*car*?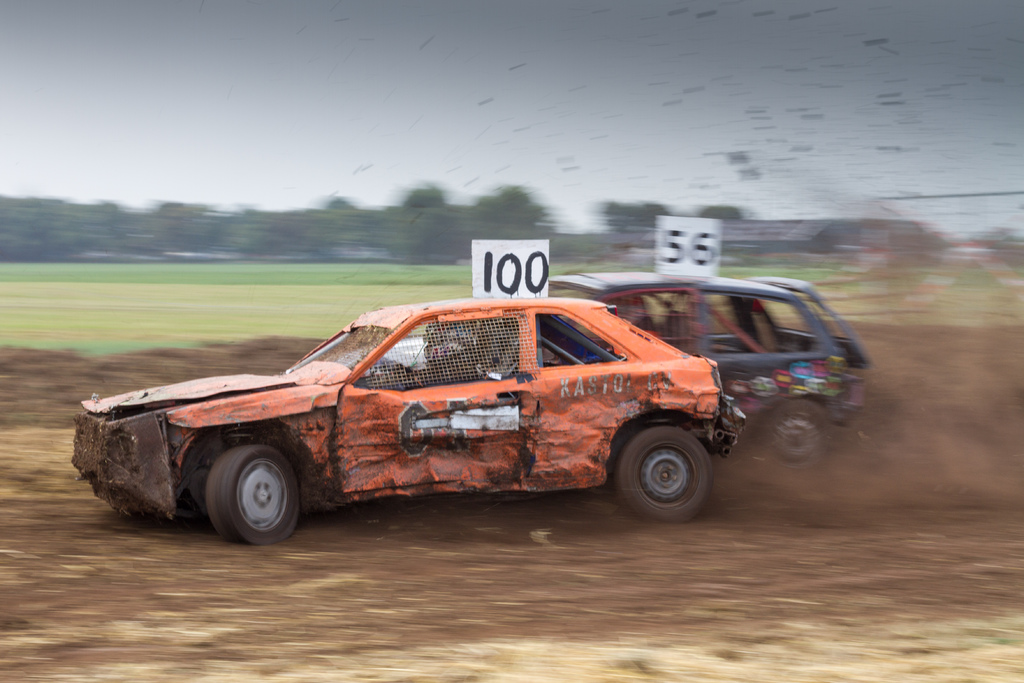
Rect(390, 259, 865, 472)
